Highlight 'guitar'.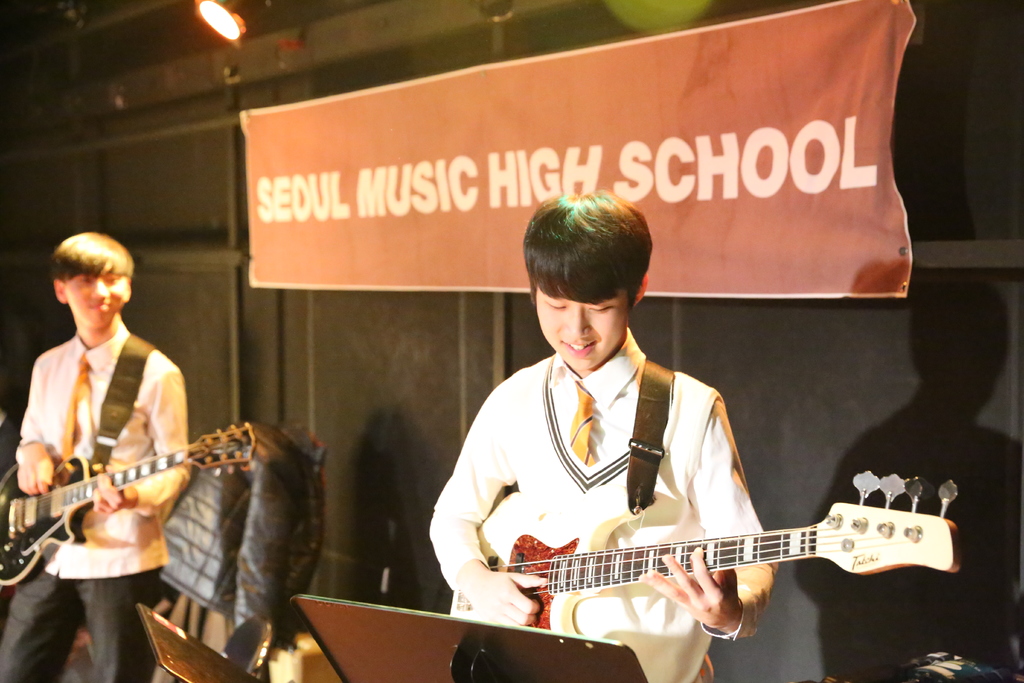
Highlighted region: x1=0 y1=413 x2=259 y2=586.
